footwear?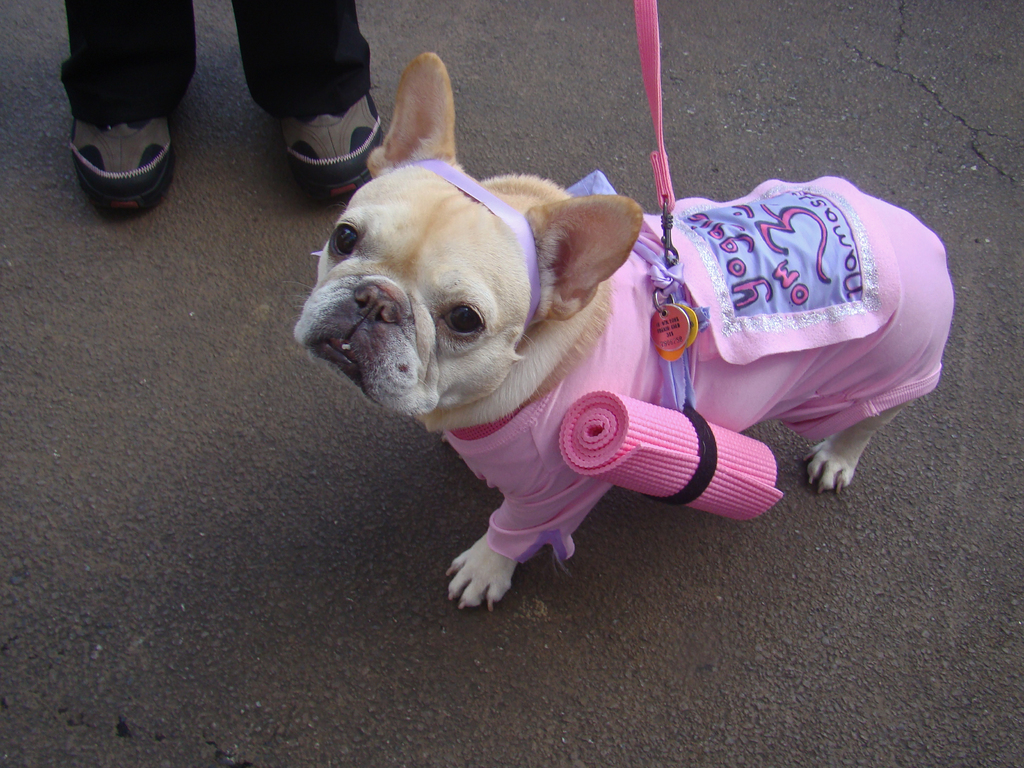
65:93:165:204
